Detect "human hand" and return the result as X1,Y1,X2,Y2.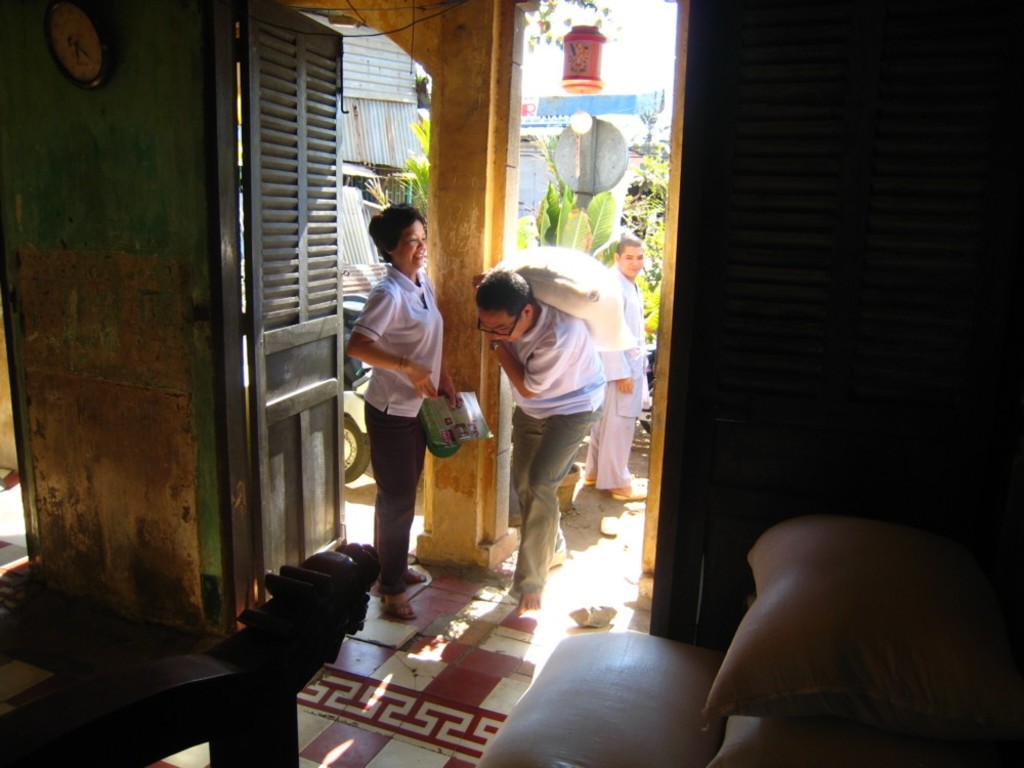
471,272,485,292.
